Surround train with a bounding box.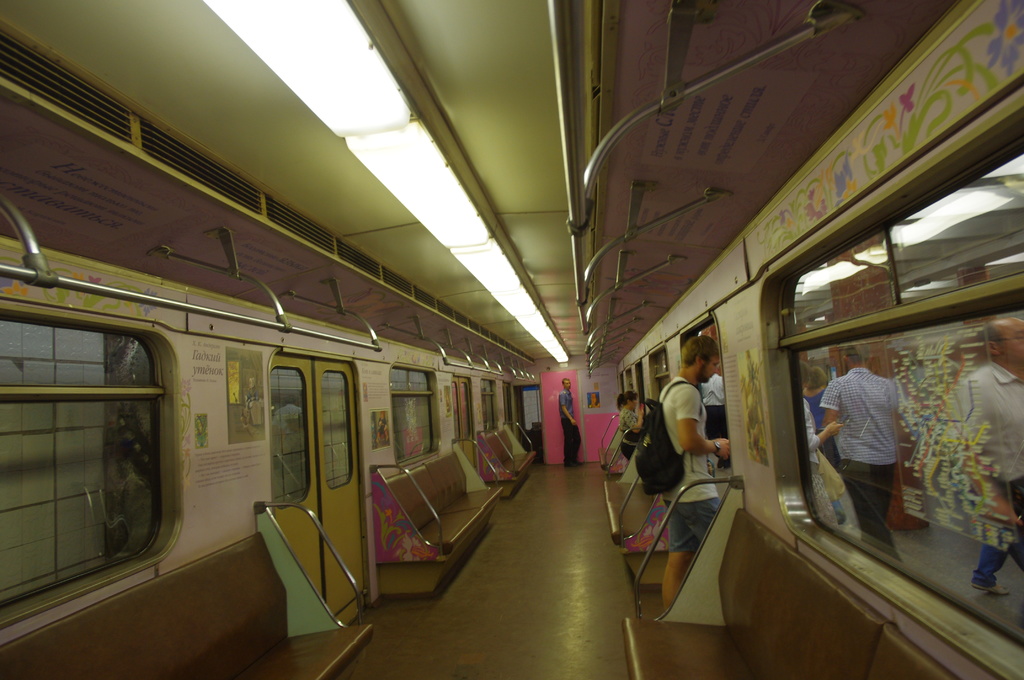
(left=0, top=20, right=541, bottom=679).
